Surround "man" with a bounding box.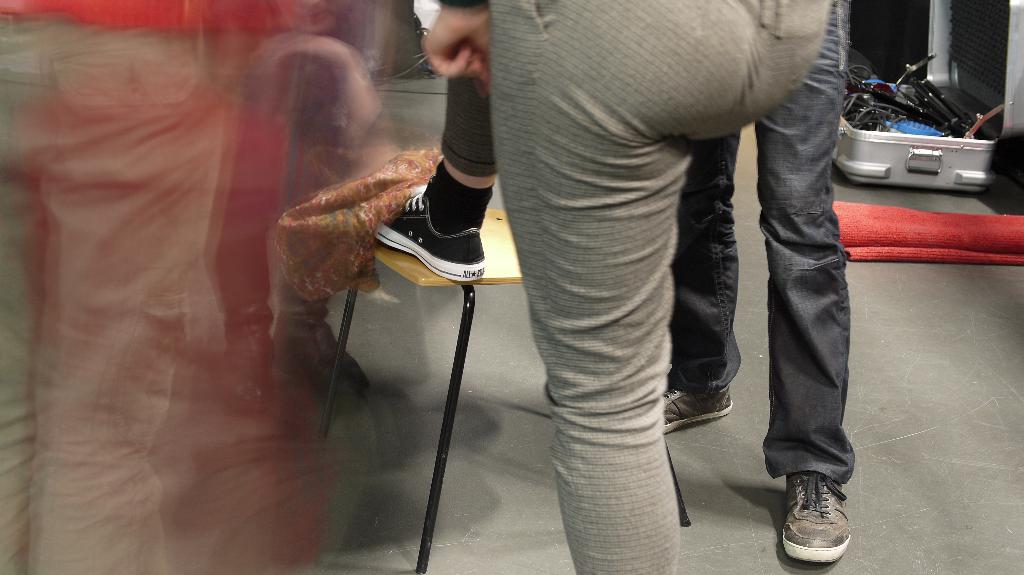
[left=667, top=0, right=853, bottom=568].
